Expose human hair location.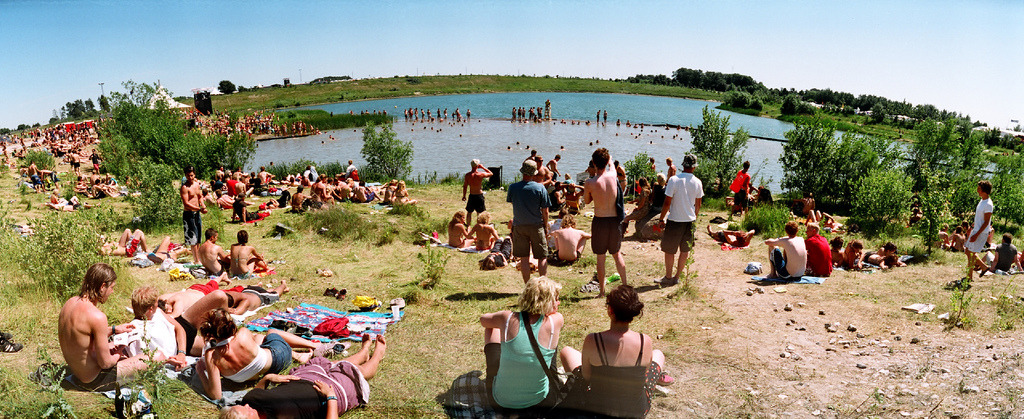
Exposed at [x1=735, y1=233, x2=747, y2=246].
